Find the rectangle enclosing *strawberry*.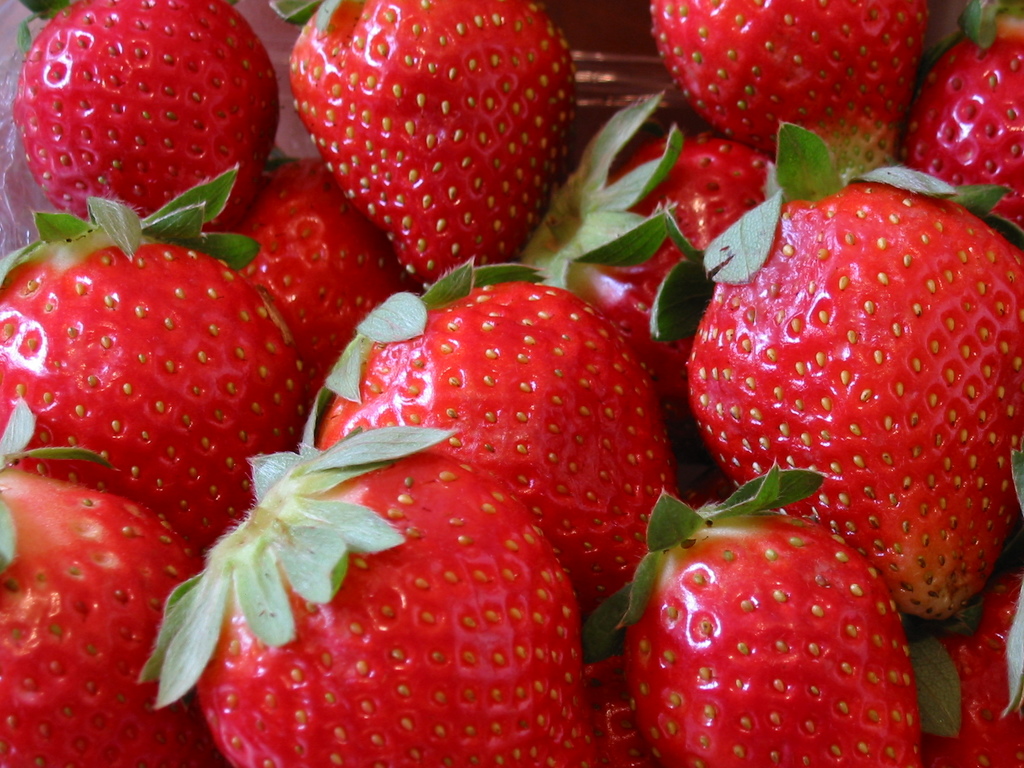
box=[922, 573, 1023, 767].
